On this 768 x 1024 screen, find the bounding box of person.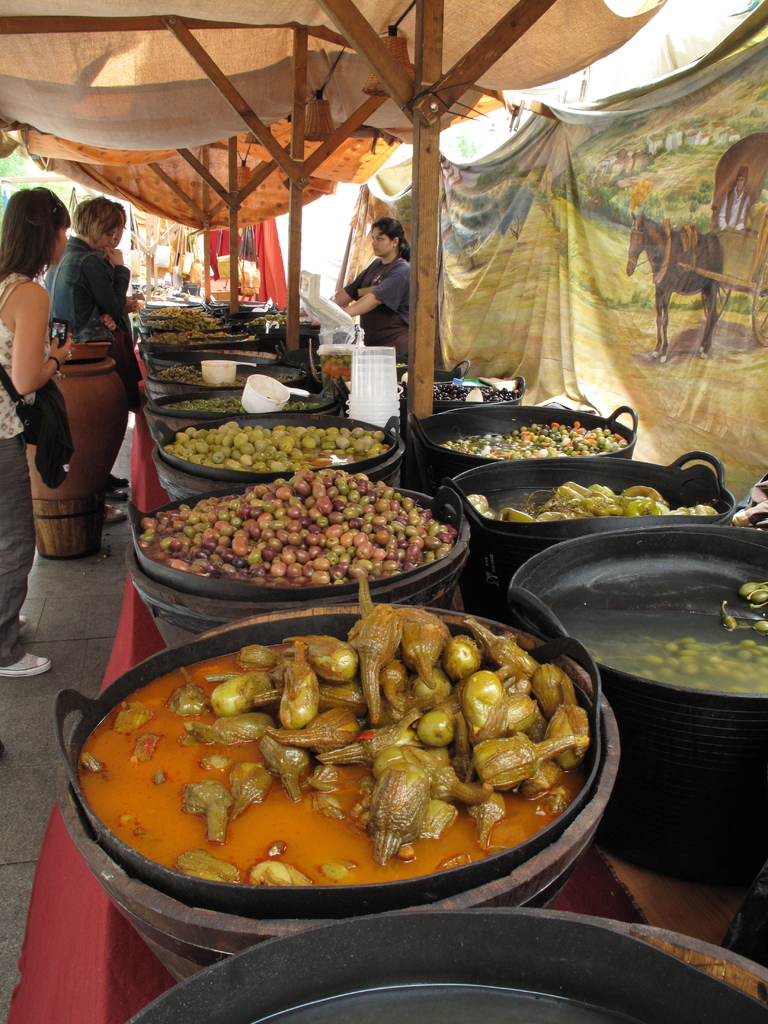
Bounding box: (0,184,74,678).
